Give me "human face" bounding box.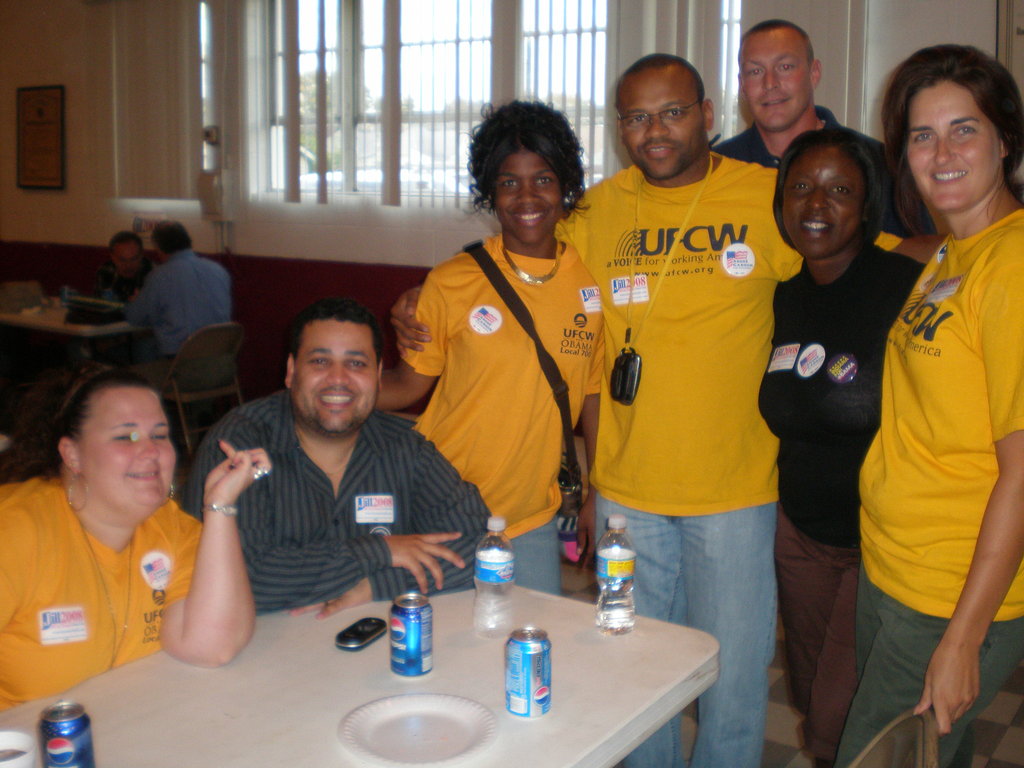
pyautogui.locateOnScreen(289, 324, 382, 435).
